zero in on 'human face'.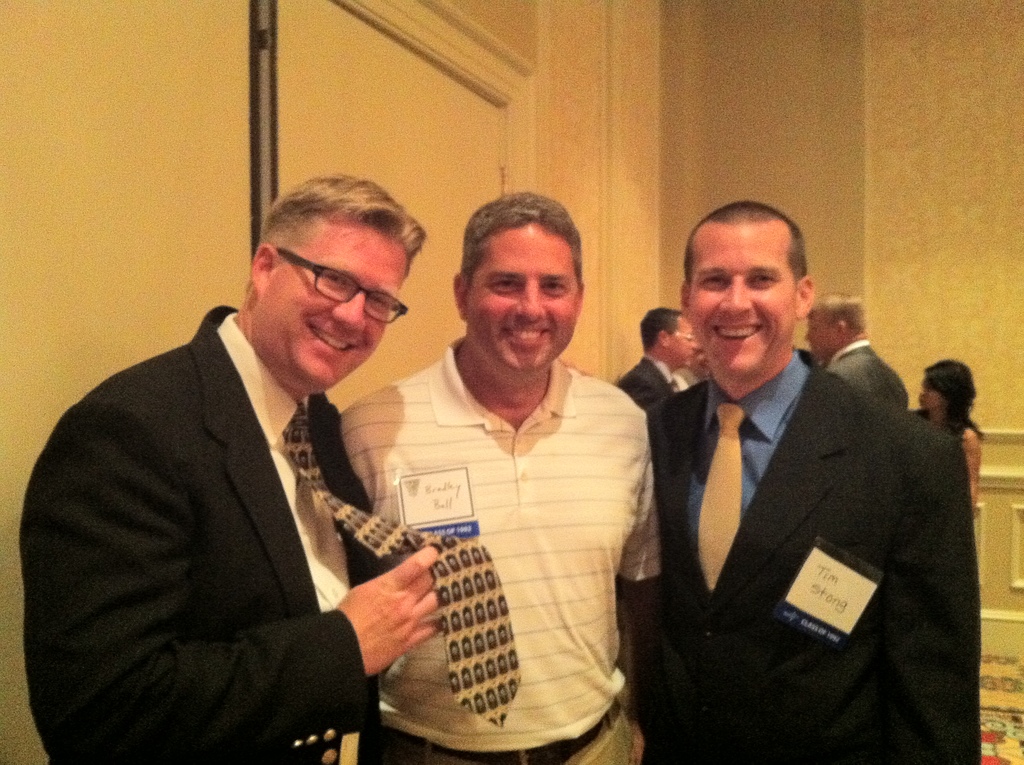
Zeroed in: x1=691 y1=219 x2=797 y2=381.
